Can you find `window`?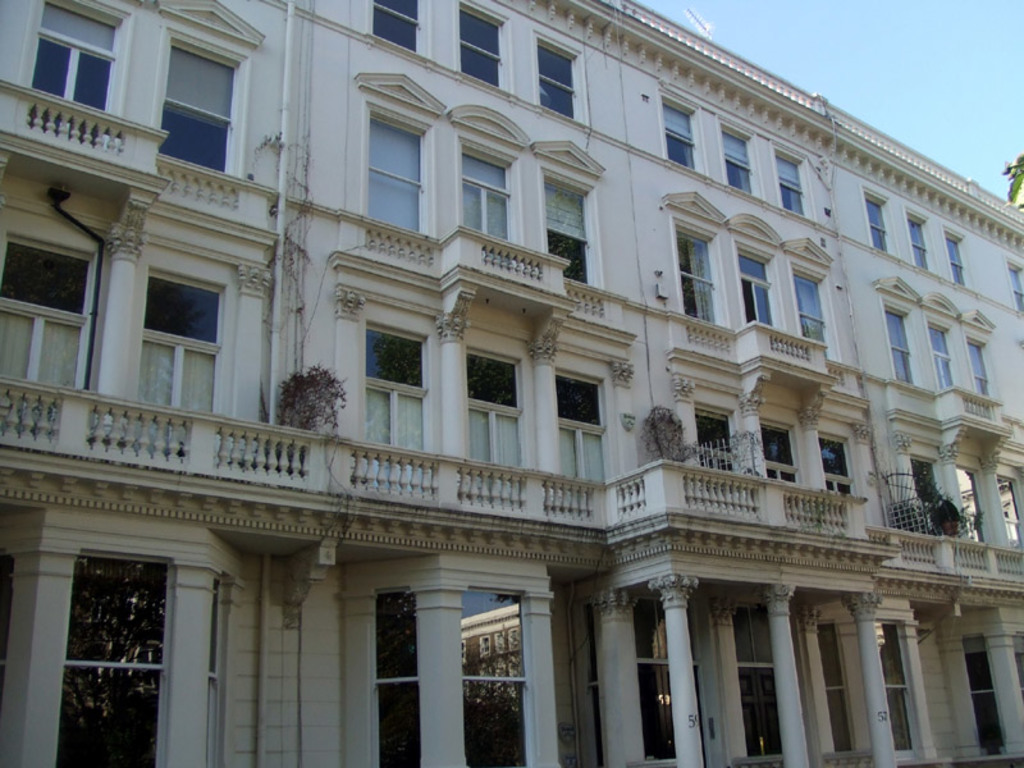
Yes, bounding box: 722:120:764:198.
